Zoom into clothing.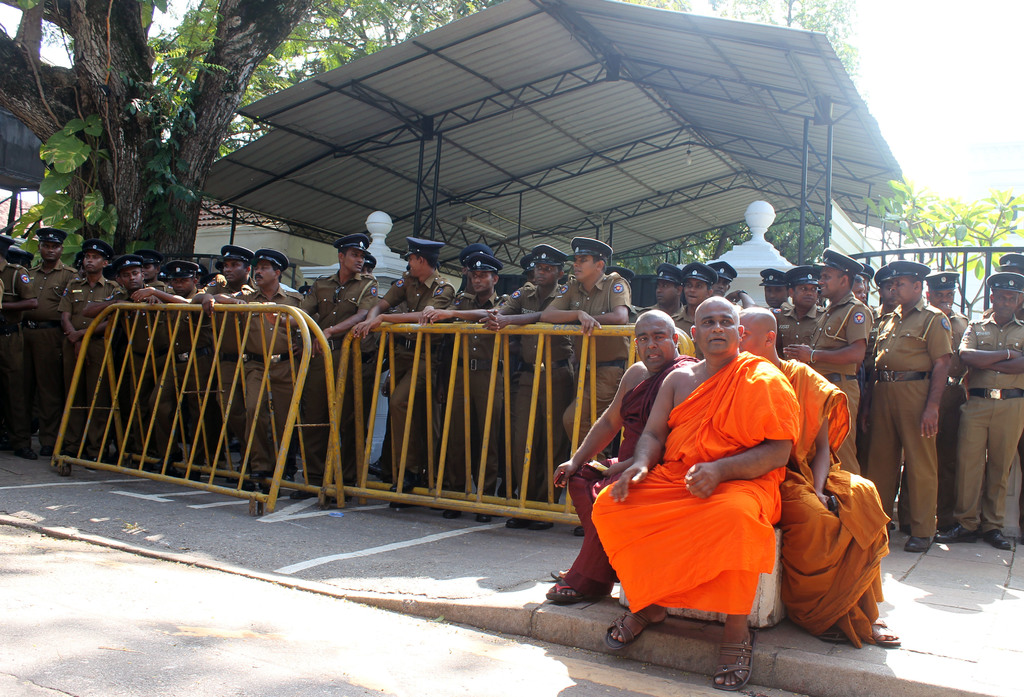
Zoom target: box(776, 304, 847, 365).
